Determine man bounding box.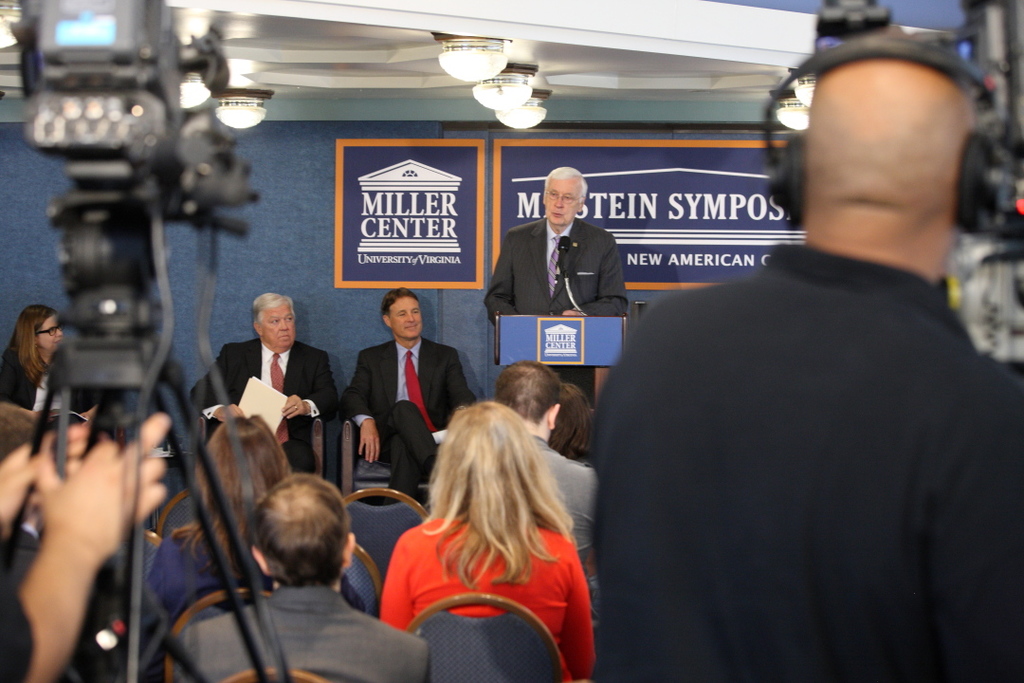
Determined: left=493, top=358, right=599, bottom=568.
